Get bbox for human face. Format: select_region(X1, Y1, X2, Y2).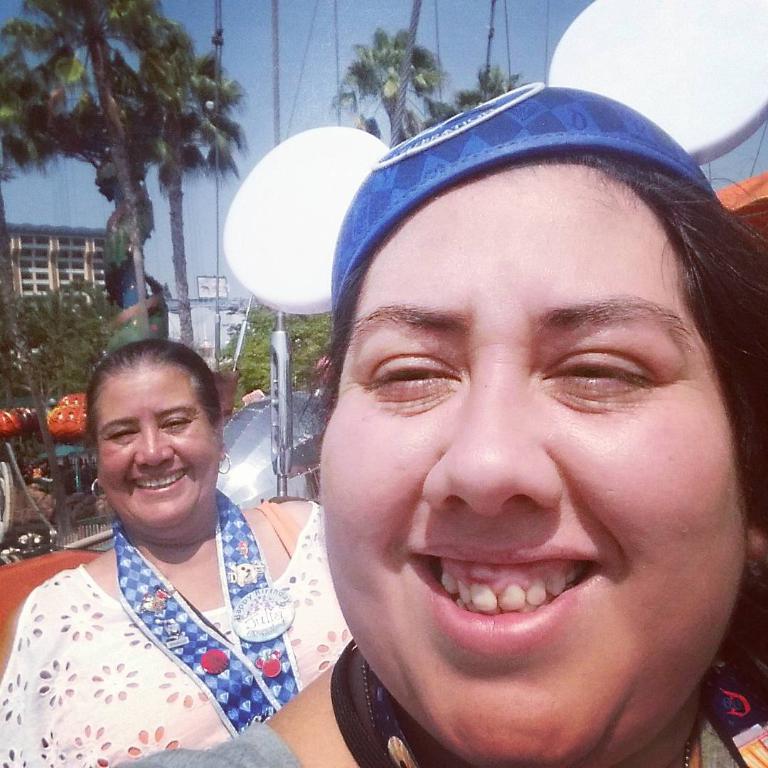
select_region(311, 159, 746, 767).
